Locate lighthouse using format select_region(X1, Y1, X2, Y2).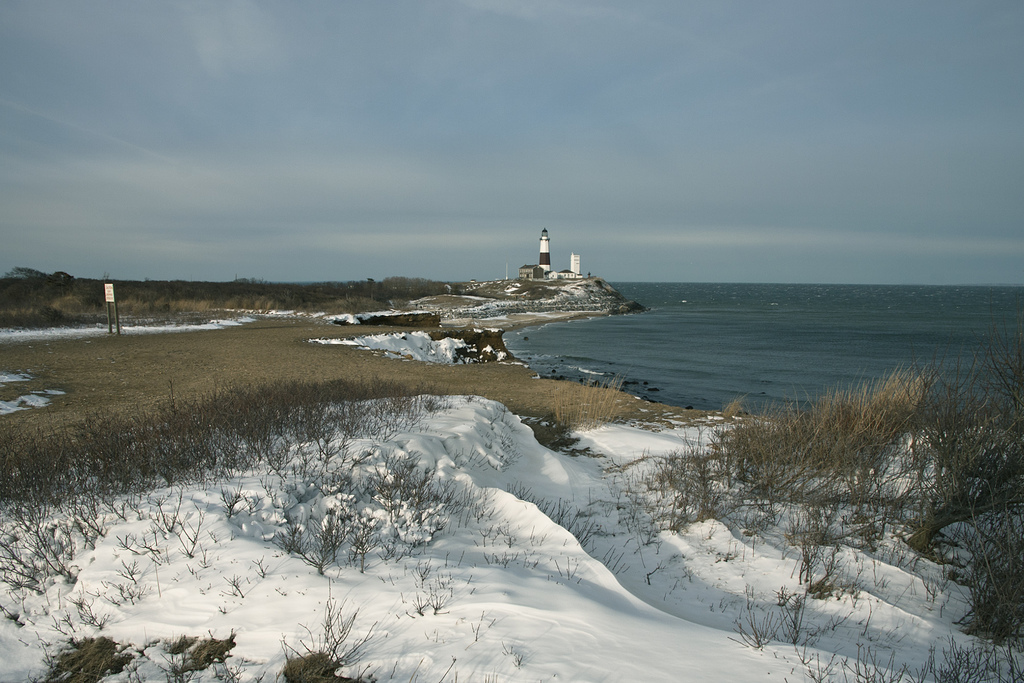
select_region(537, 227, 550, 275).
